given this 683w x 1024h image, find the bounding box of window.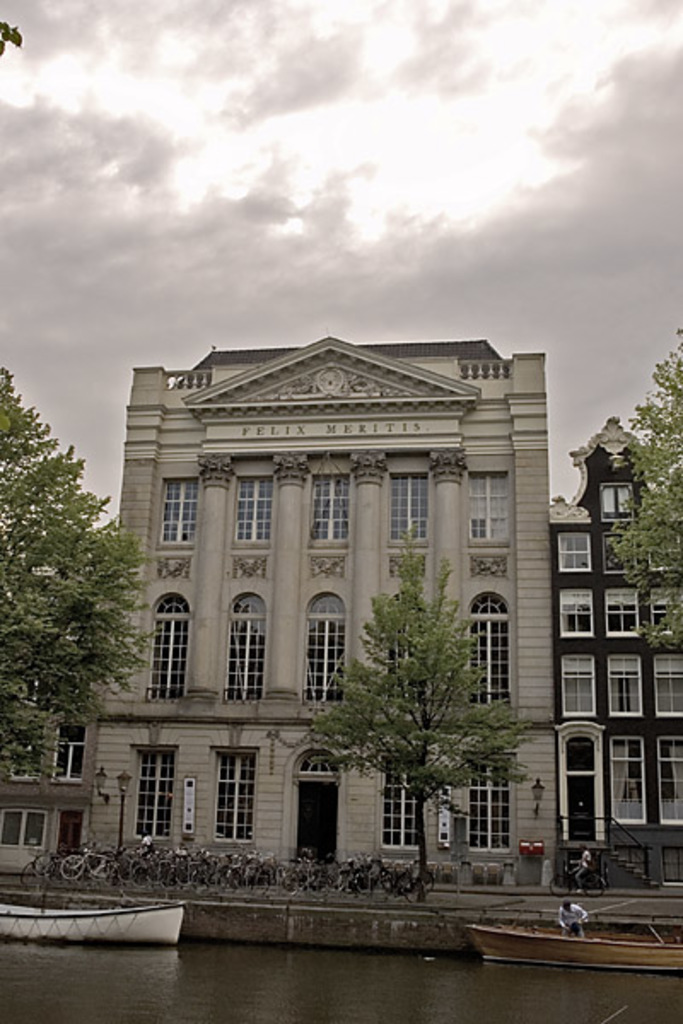
[left=295, top=592, right=345, bottom=691].
